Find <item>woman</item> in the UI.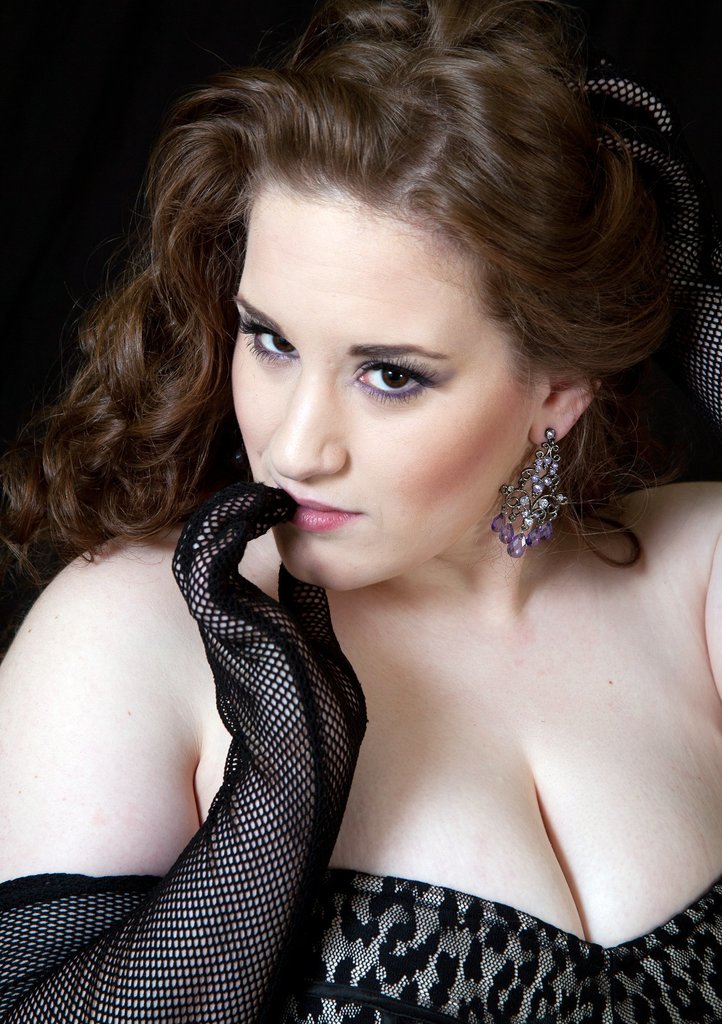
UI element at (x1=12, y1=31, x2=721, y2=1010).
